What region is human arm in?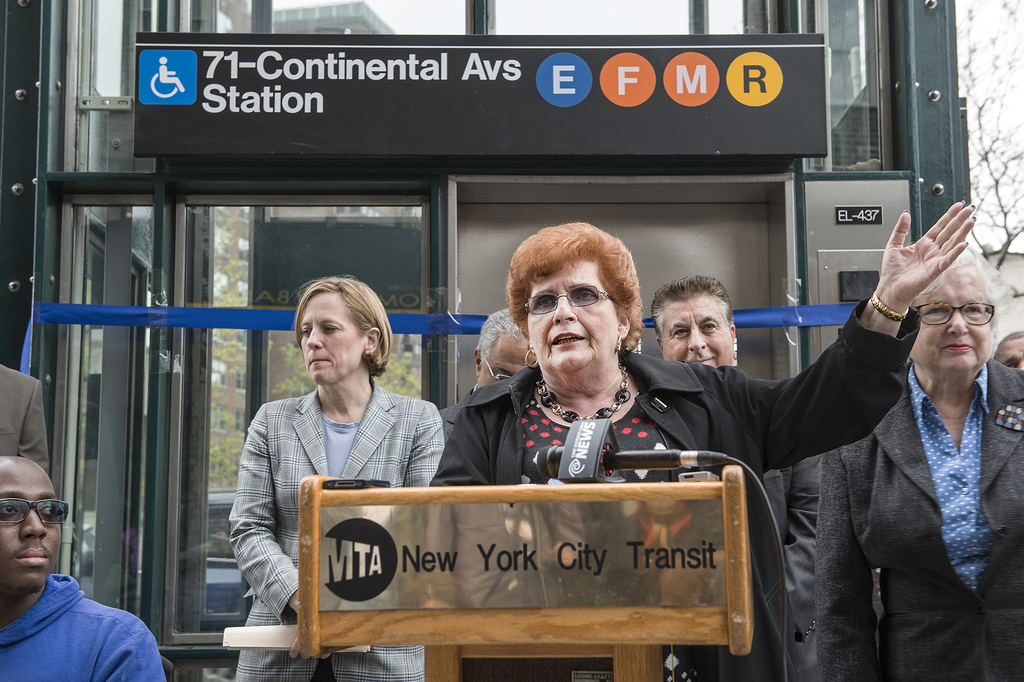
(x1=386, y1=398, x2=441, y2=643).
